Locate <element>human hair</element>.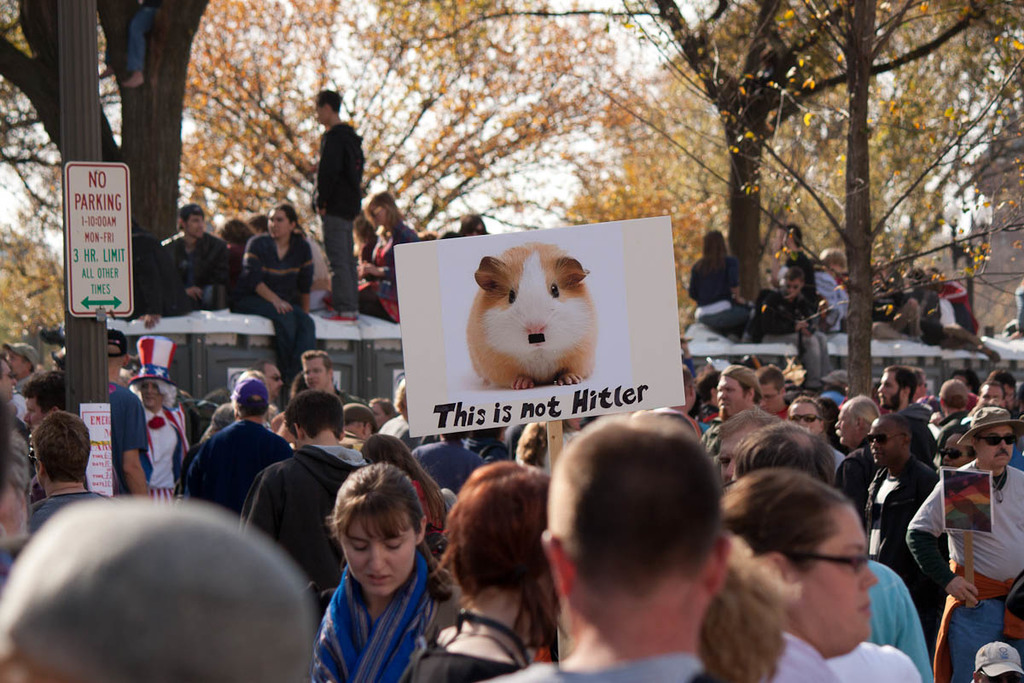
Bounding box: <region>544, 411, 726, 604</region>.
